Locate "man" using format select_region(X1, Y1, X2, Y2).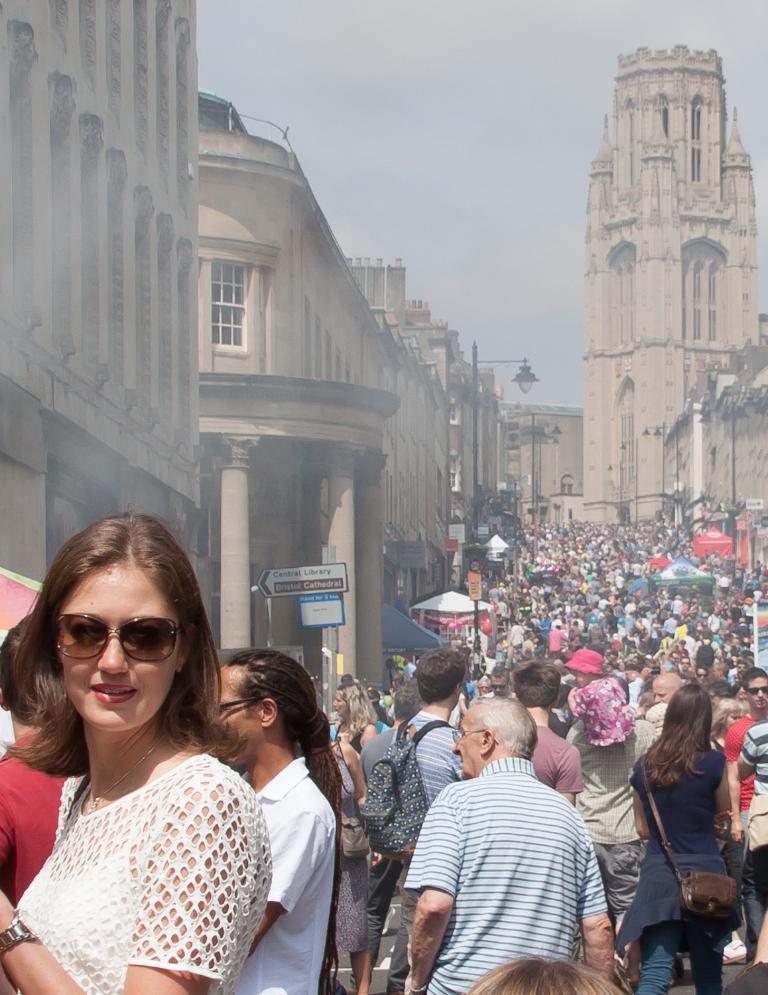
select_region(727, 717, 767, 965).
